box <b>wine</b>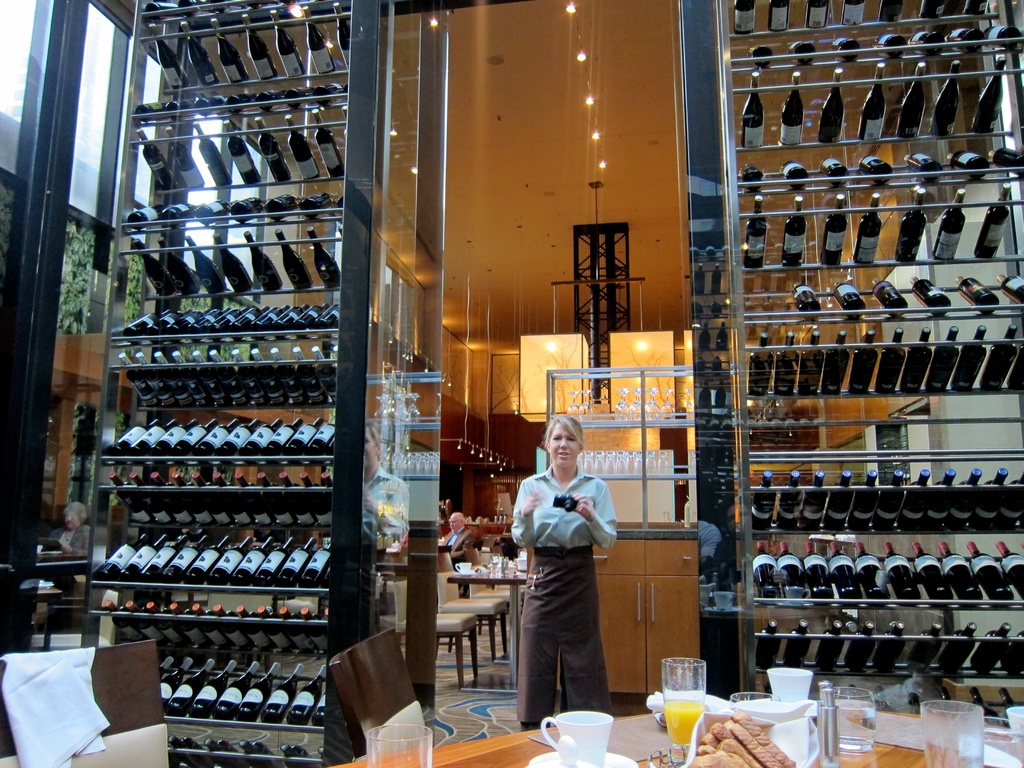
[143,532,188,579]
